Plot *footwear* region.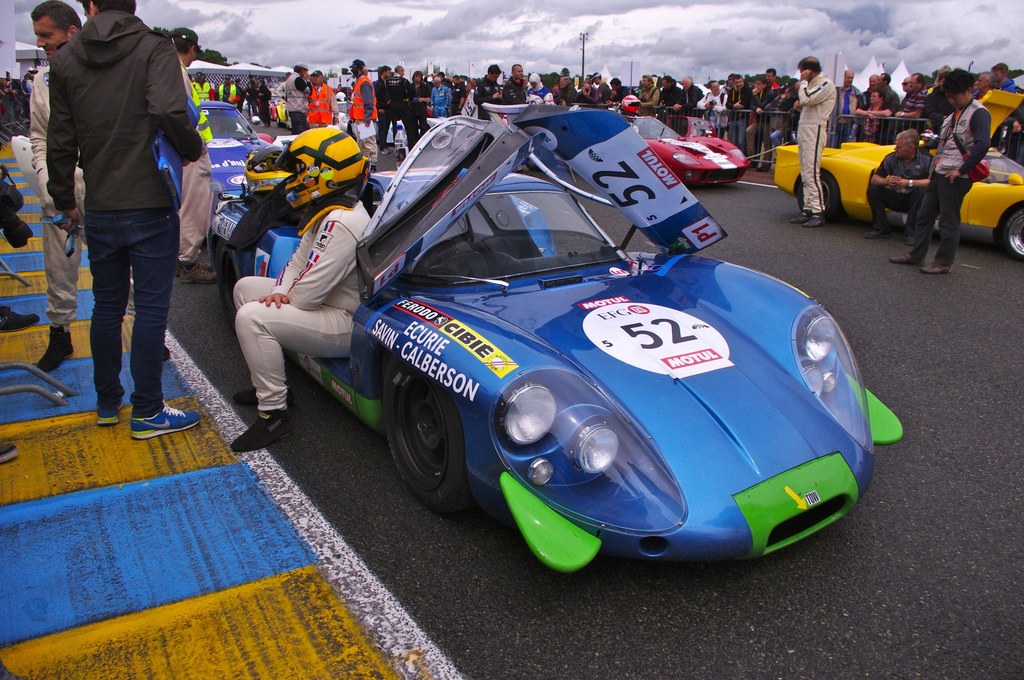
Plotted at left=38, top=323, right=74, bottom=371.
